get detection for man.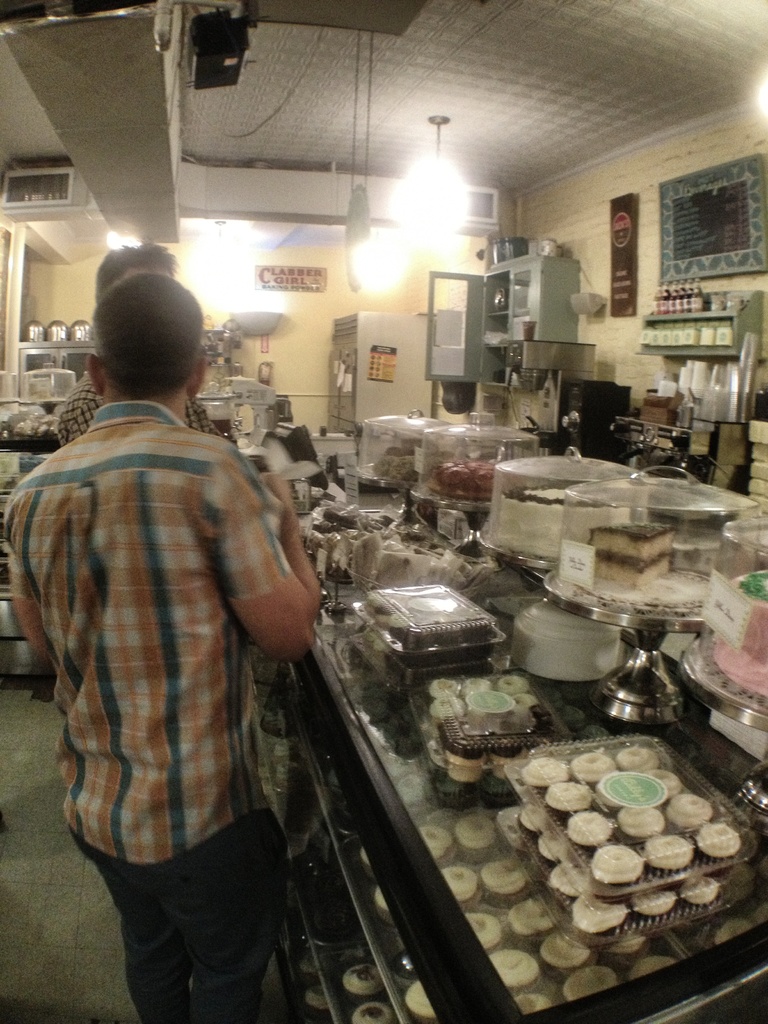
Detection: x1=6, y1=228, x2=334, y2=1002.
